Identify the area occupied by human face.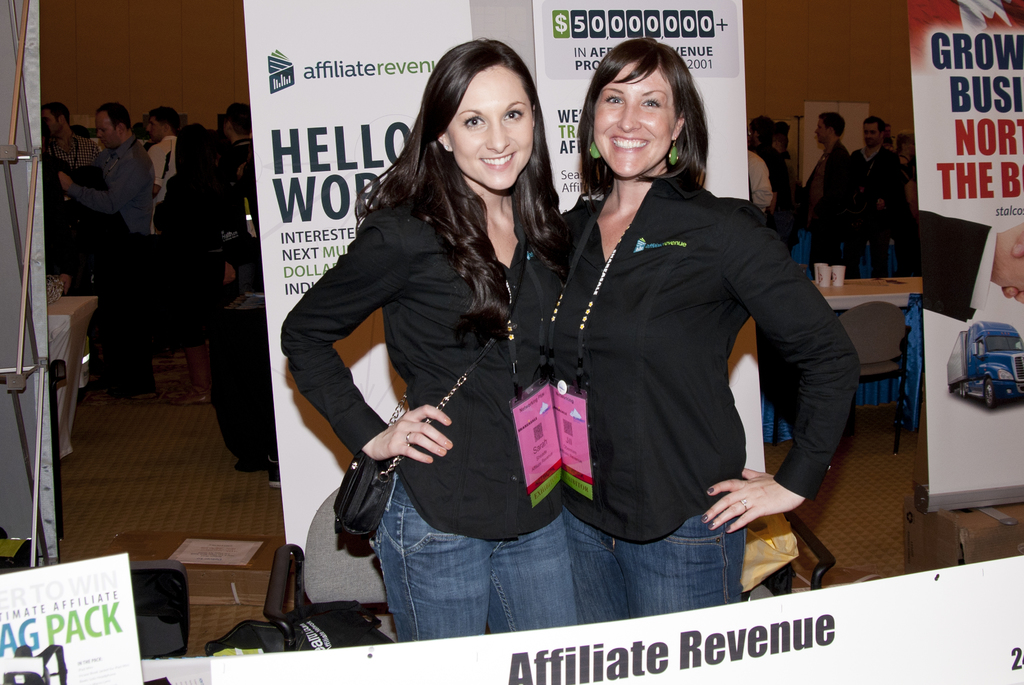
Area: [44,111,59,134].
